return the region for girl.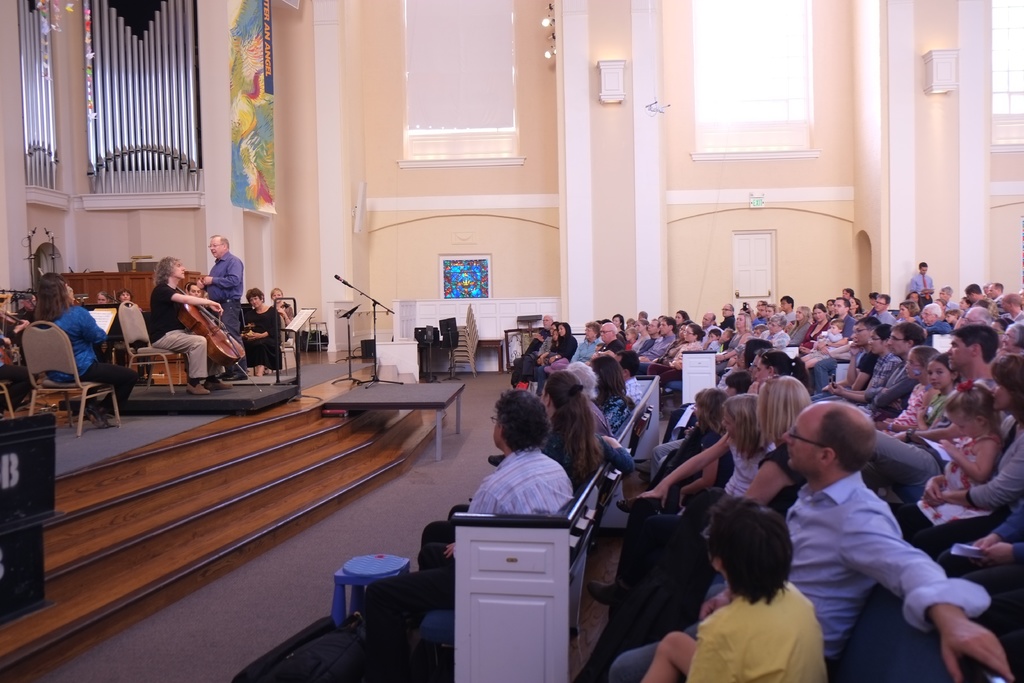
[left=542, top=363, right=613, bottom=488].
